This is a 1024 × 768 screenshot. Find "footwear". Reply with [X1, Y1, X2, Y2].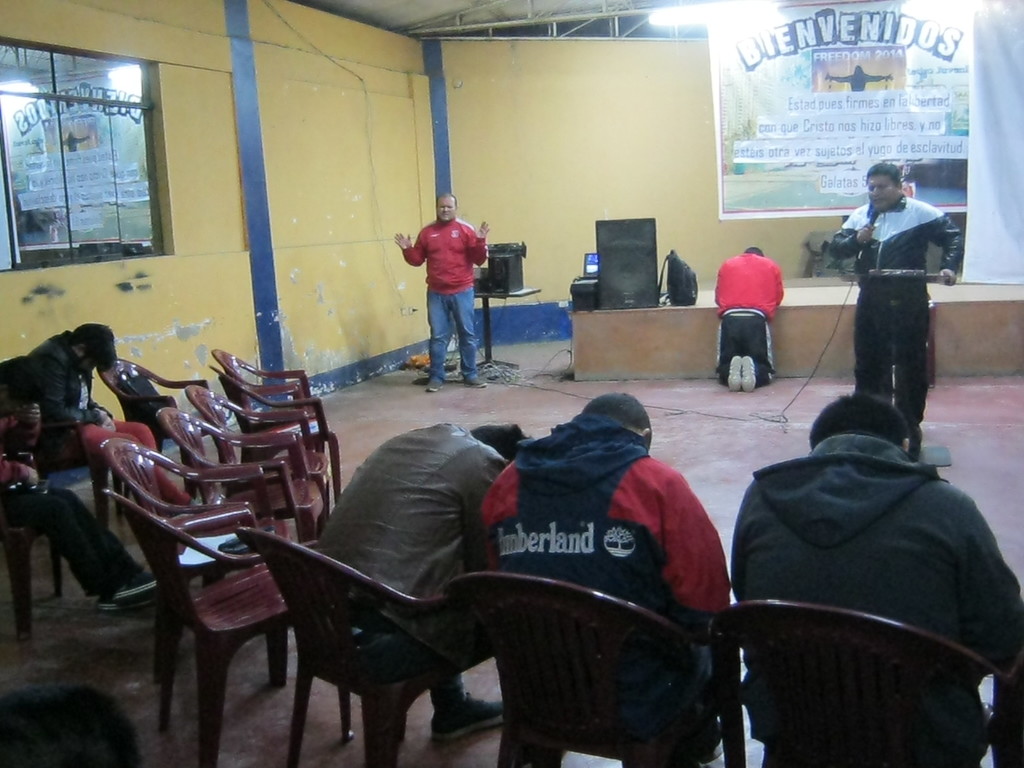
[115, 564, 157, 607].
